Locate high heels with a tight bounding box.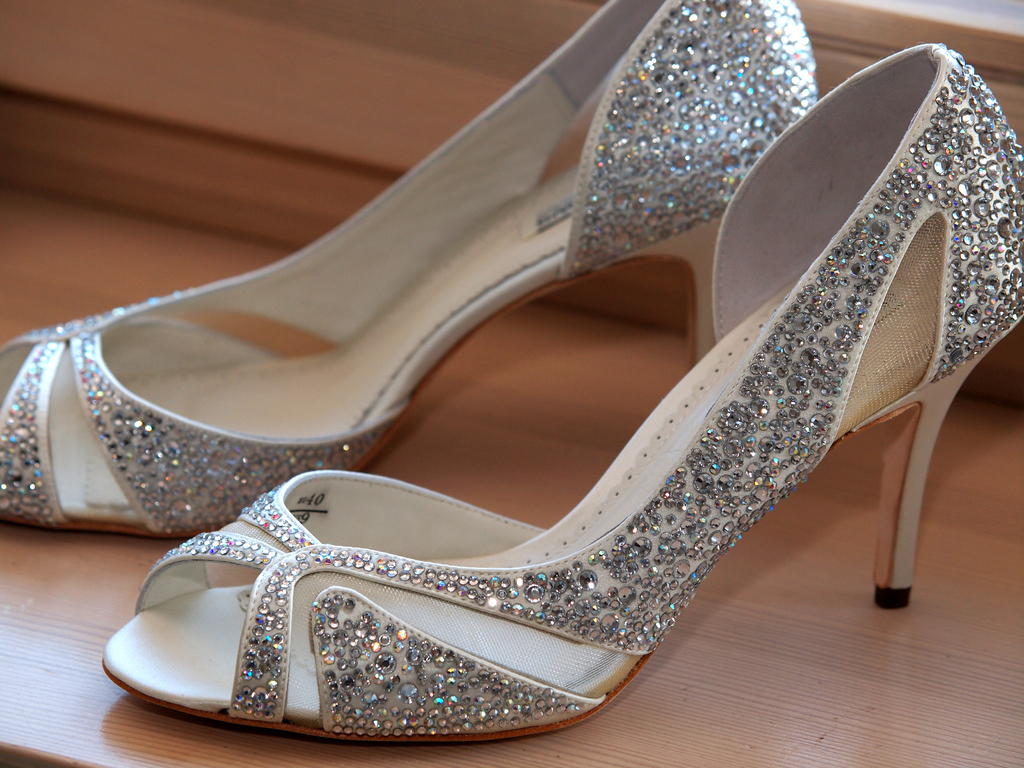
<box>99,45,1023,746</box>.
